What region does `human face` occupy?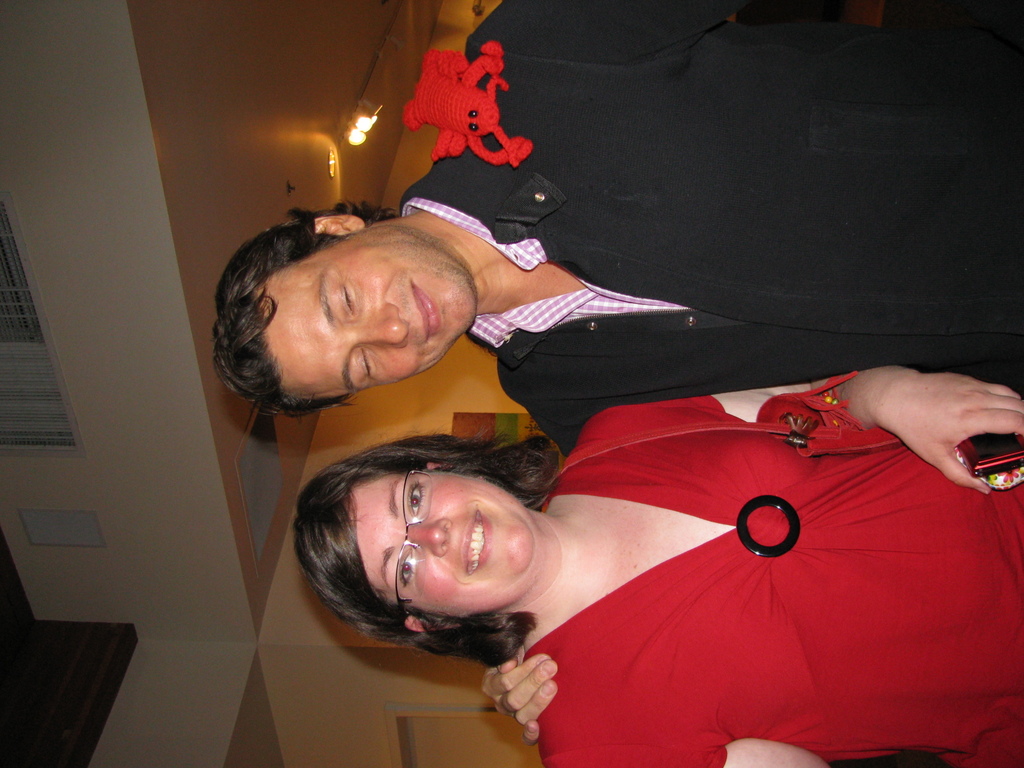
(267, 230, 476, 403).
